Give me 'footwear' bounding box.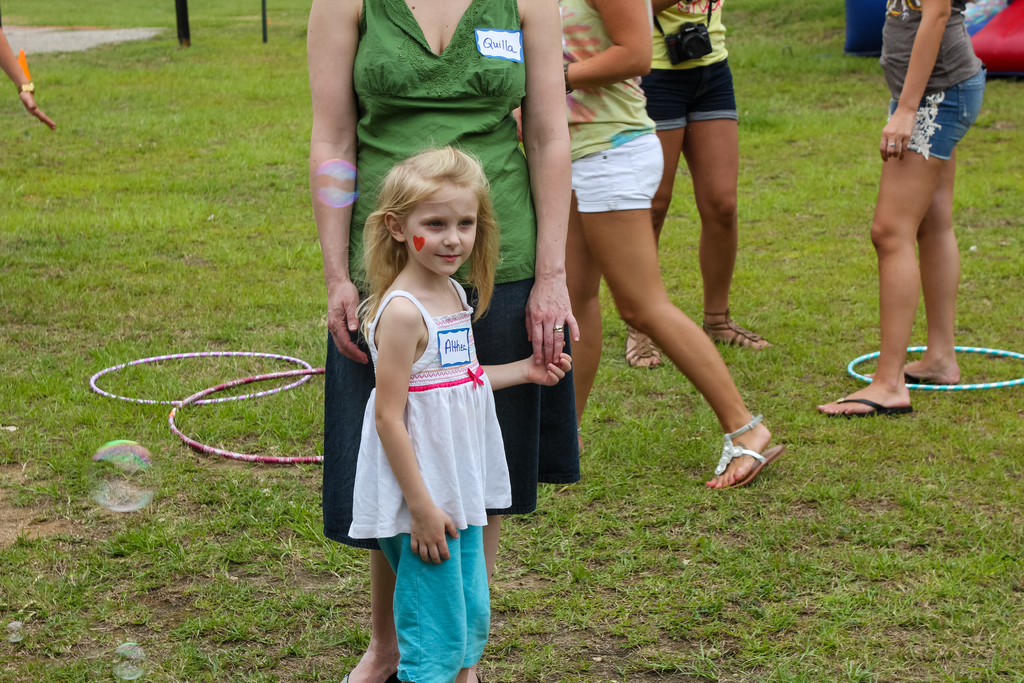
<box>625,325,666,370</box>.
